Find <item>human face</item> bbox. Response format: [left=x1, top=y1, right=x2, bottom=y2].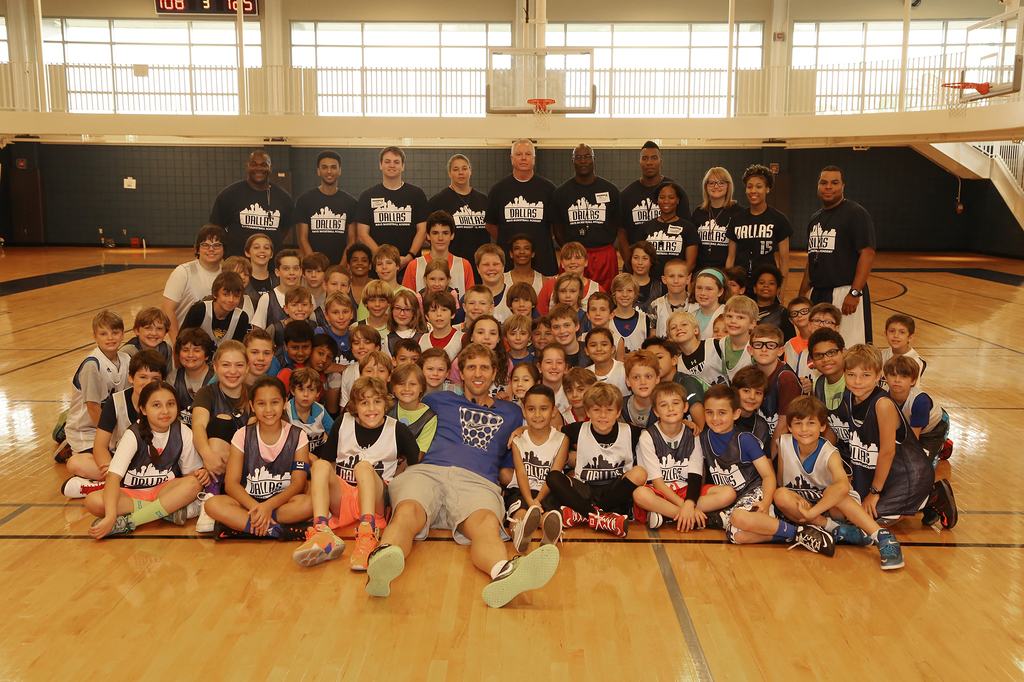
[left=255, top=385, right=282, bottom=425].
